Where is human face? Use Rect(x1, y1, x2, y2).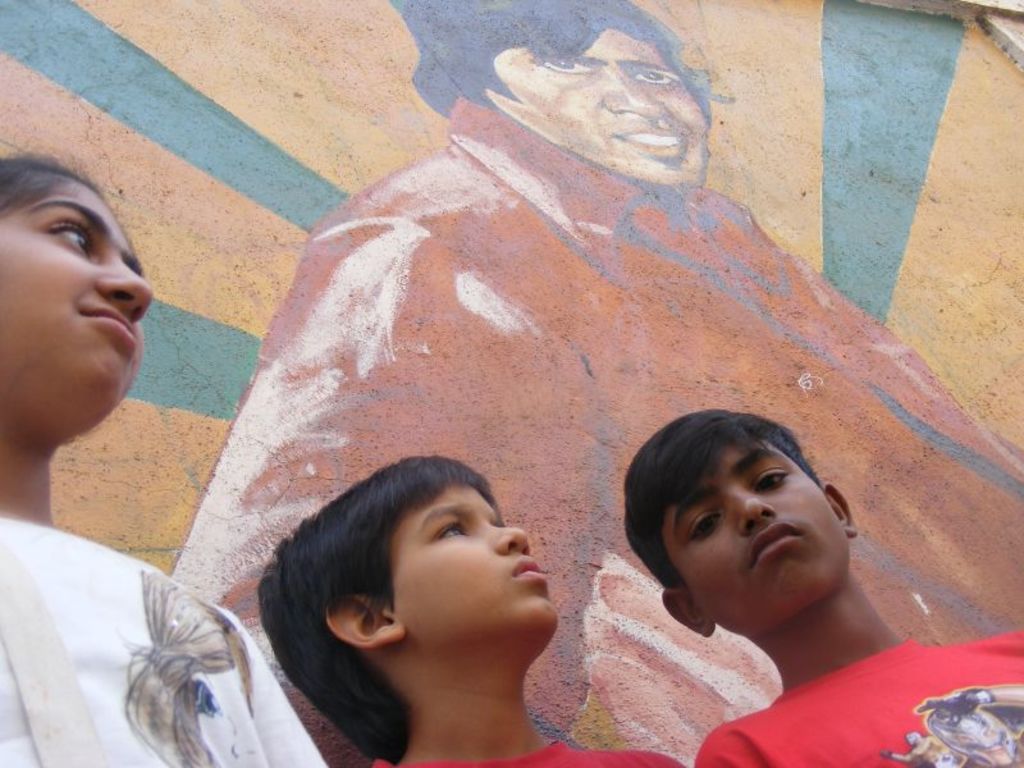
Rect(370, 471, 566, 662).
